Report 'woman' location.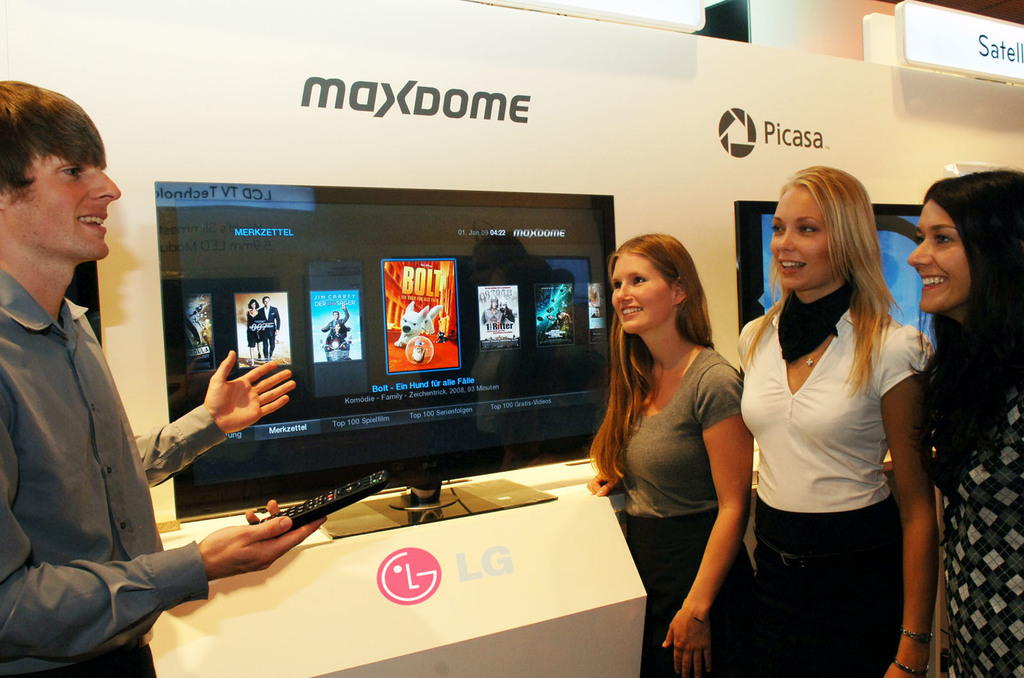
Report: (x1=582, y1=223, x2=750, y2=677).
